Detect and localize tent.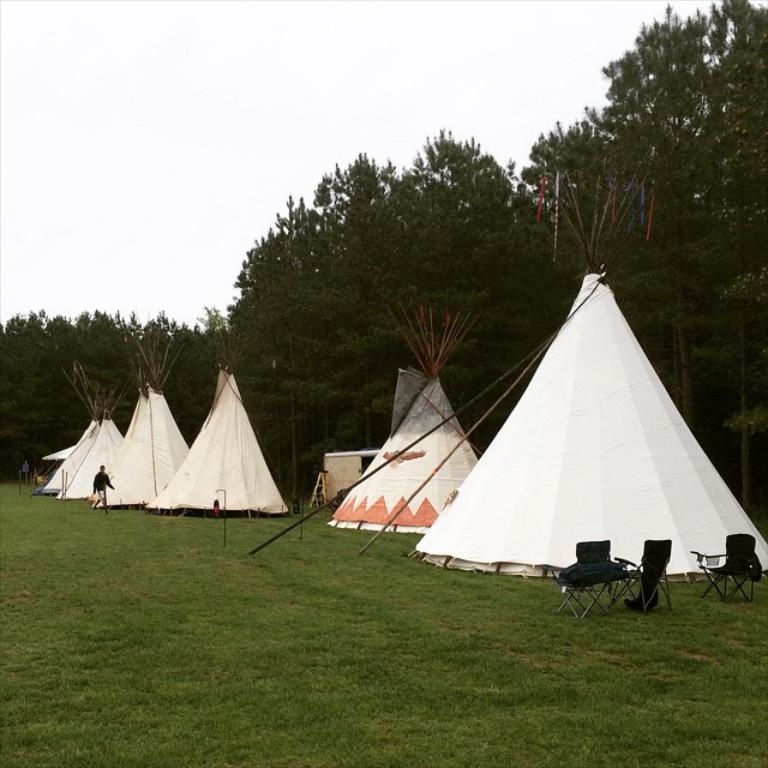
Localized at box(406, 276, 767, 580).
